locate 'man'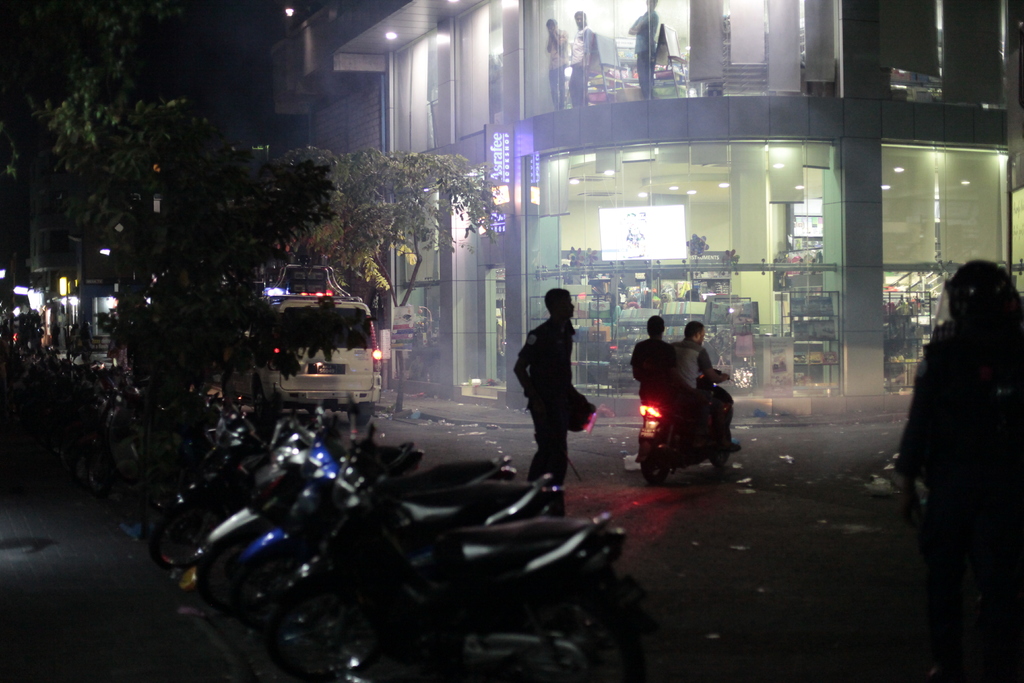
<bbox>546, 19, 568, 106</bbox>
